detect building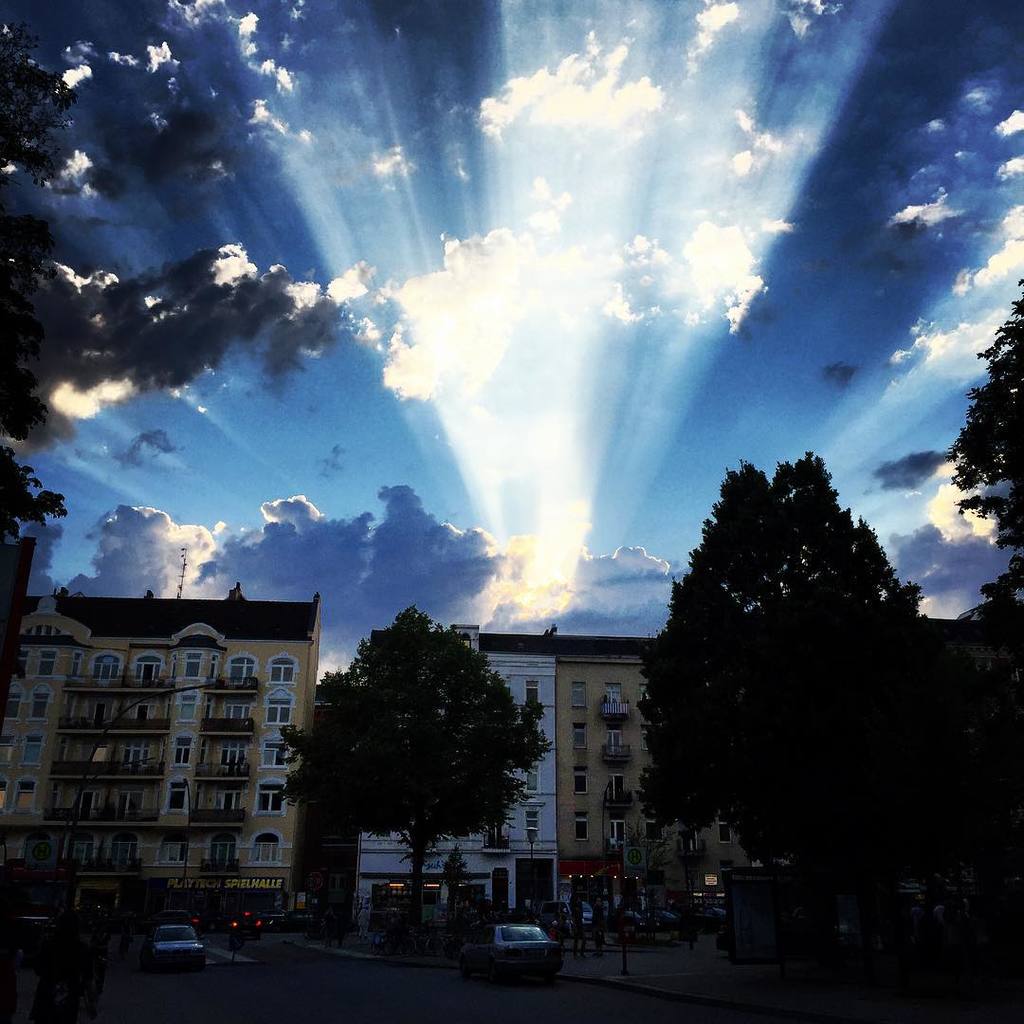
pyautogui.locateOnScreen(0, 589, 327, 920)
